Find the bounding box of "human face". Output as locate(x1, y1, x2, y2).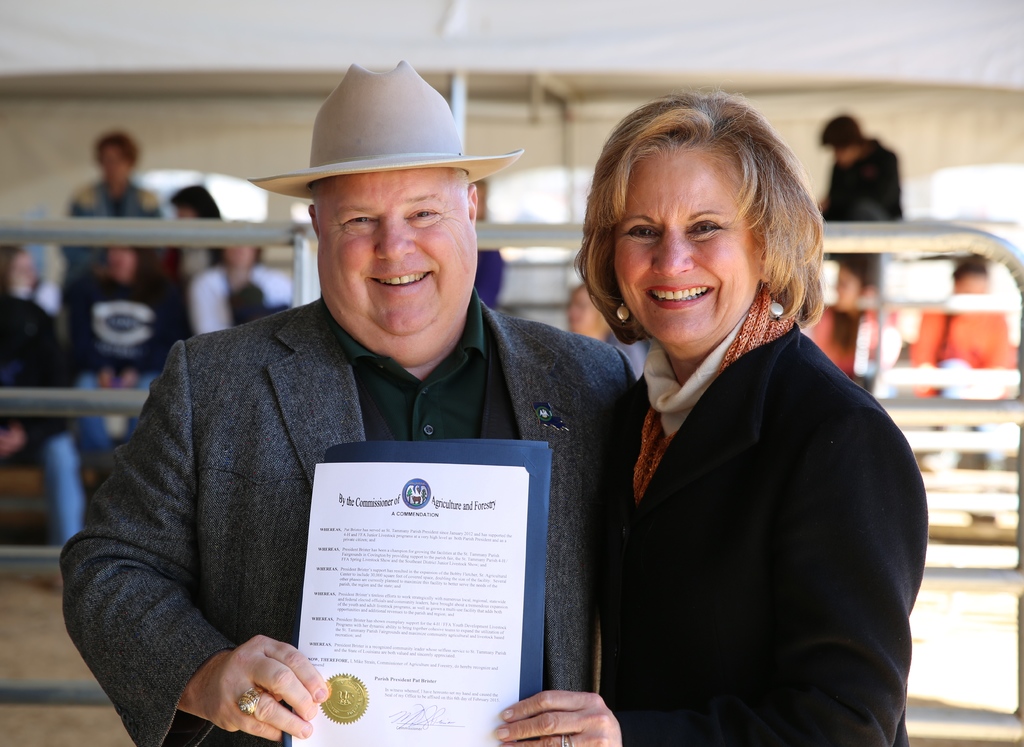
locate(835, 267, 863, 311).
